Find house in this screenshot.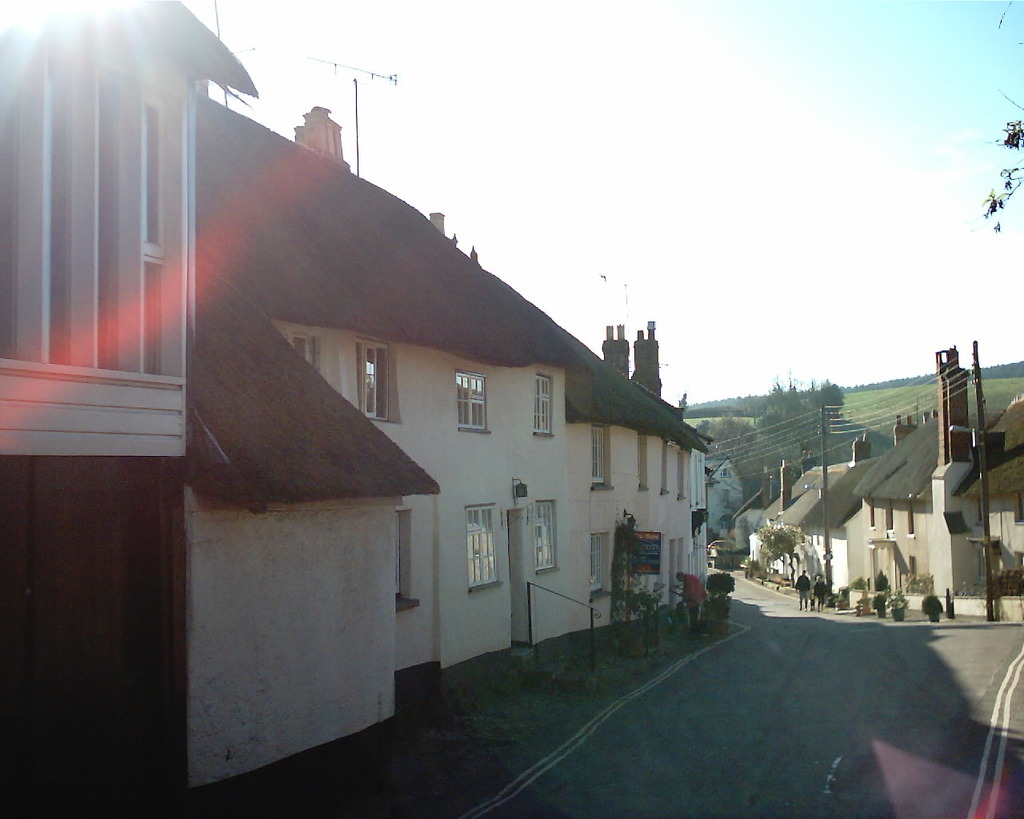
The bounding box for house is detection(797, 429, 883, 605).
